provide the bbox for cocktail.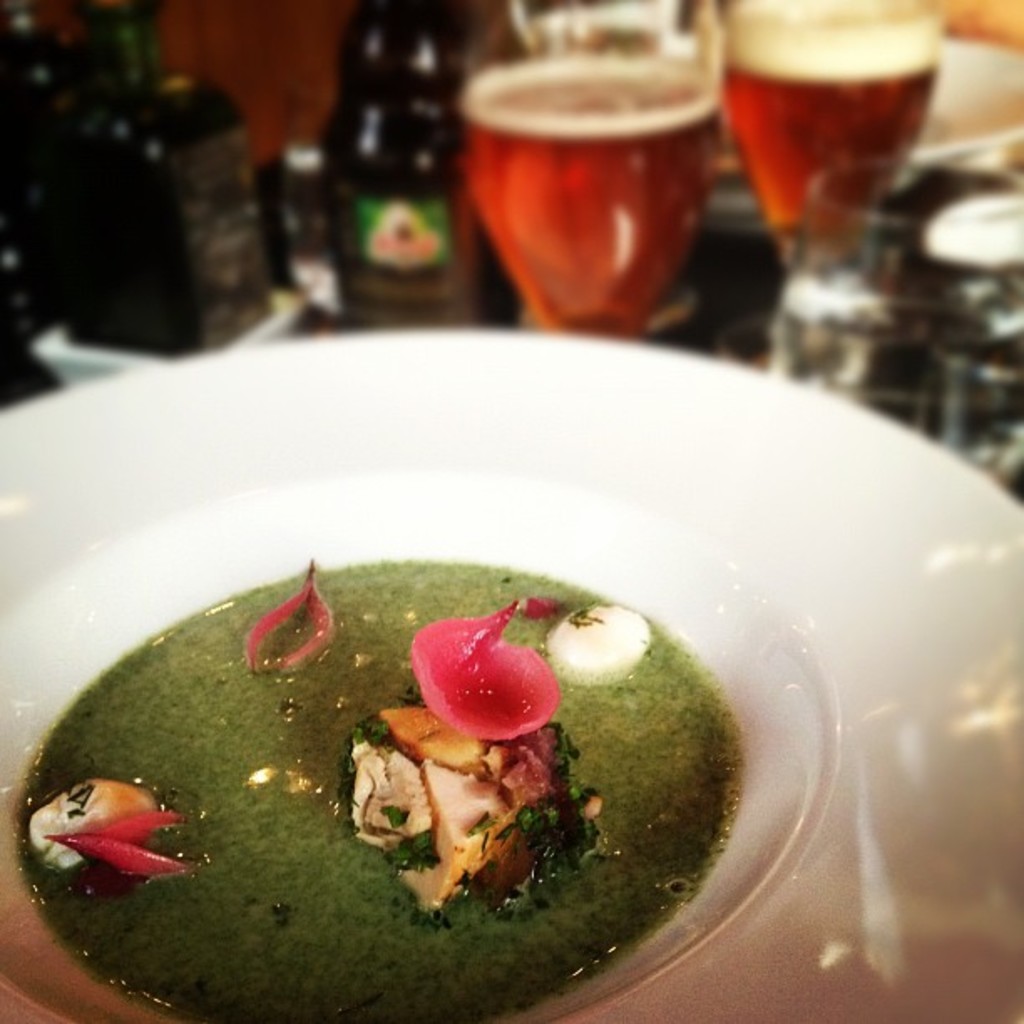
detection(714, 2, 950, 268).
